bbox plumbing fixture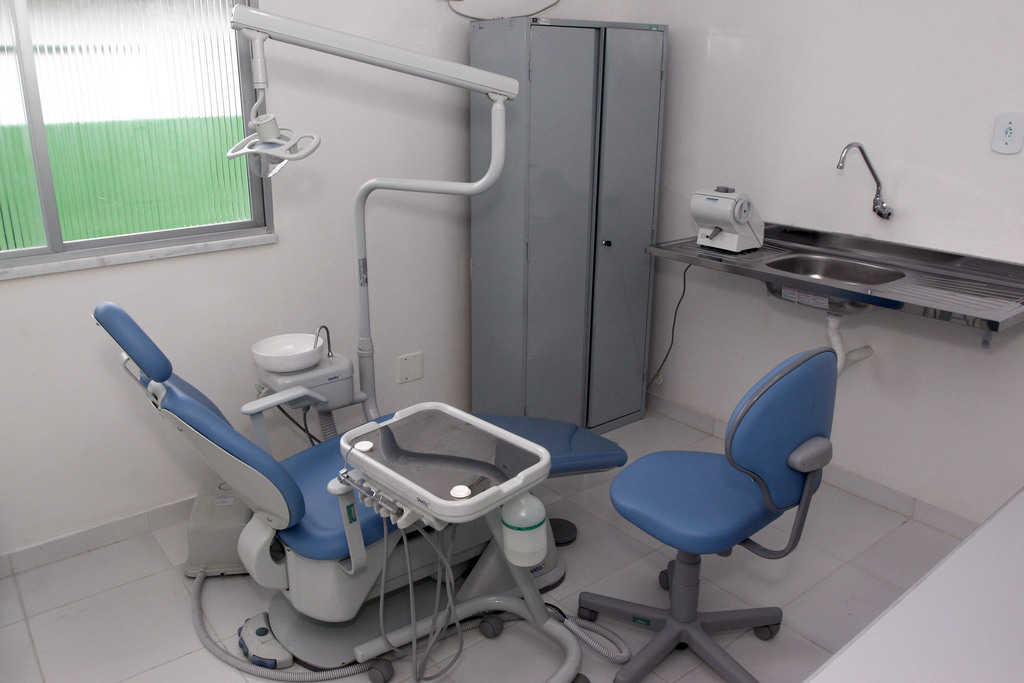
832:138:891:222
